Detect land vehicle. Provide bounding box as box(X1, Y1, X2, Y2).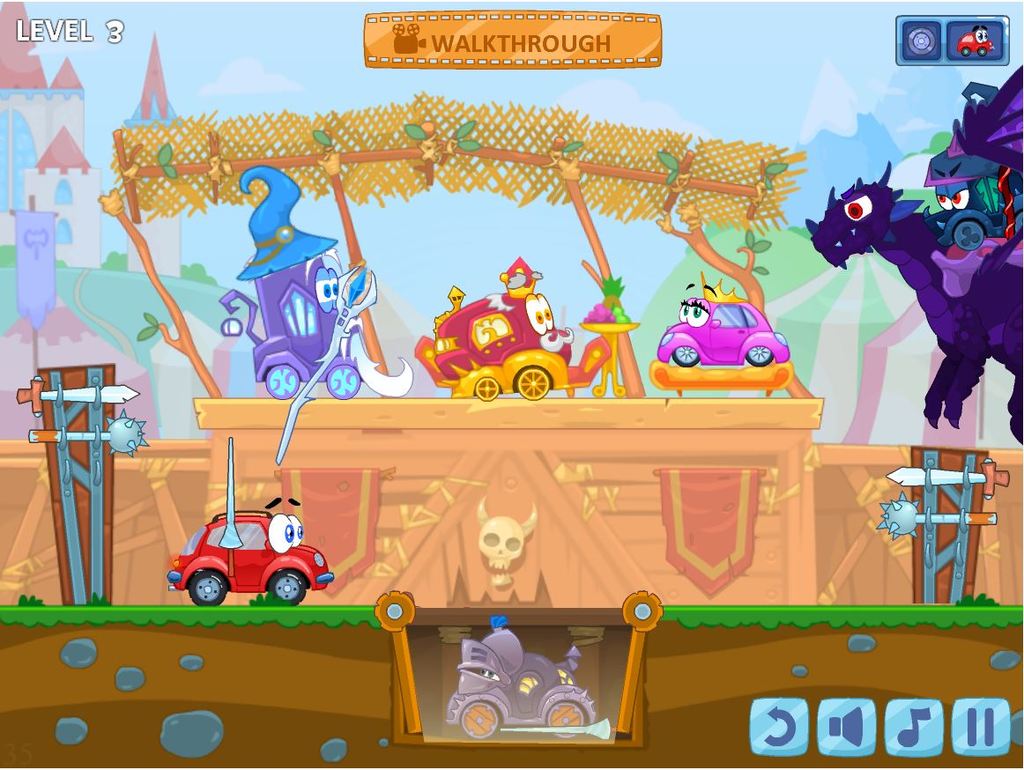
box(167, 436, 334, 602).
